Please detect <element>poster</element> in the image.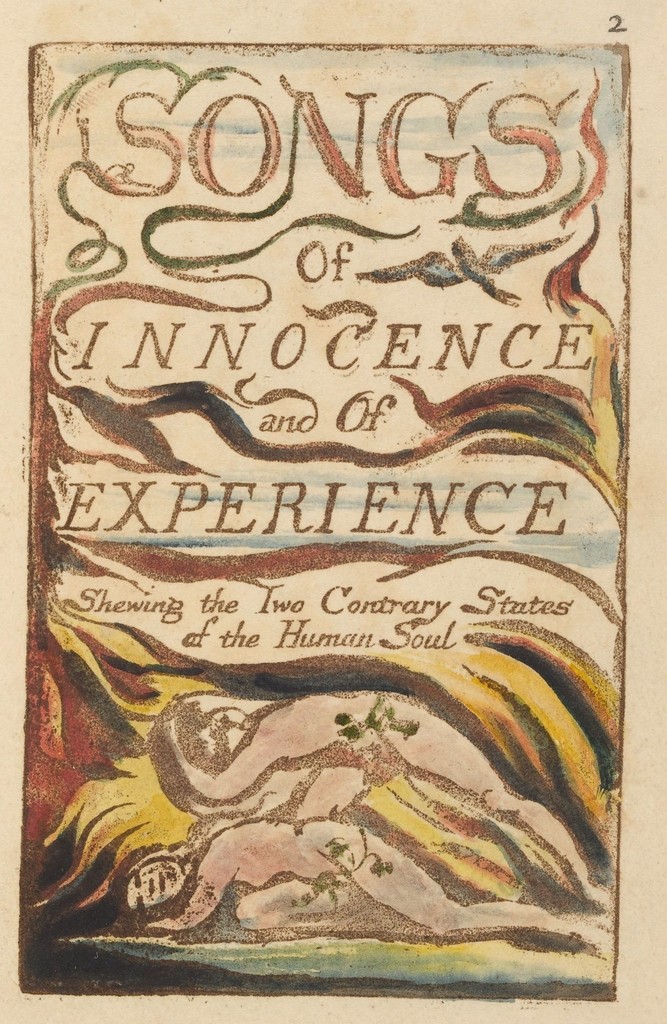
[0, 0, 666, 1023].
